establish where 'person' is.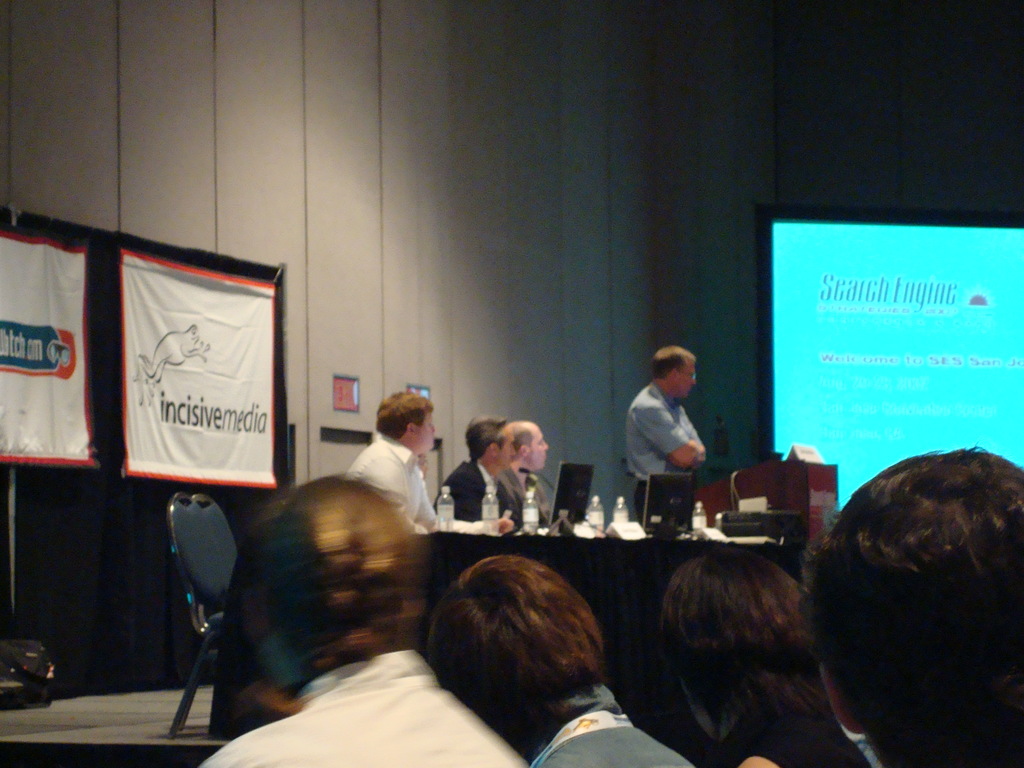
Established at 340/383/437/526.
